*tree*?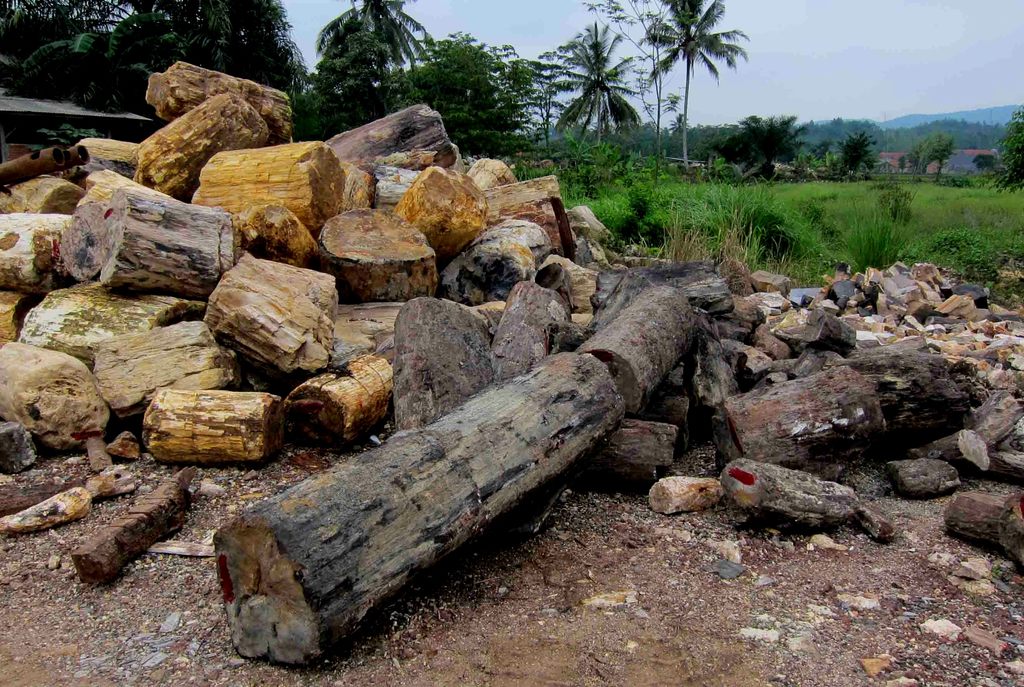
<box>834,129,880,166</box>
